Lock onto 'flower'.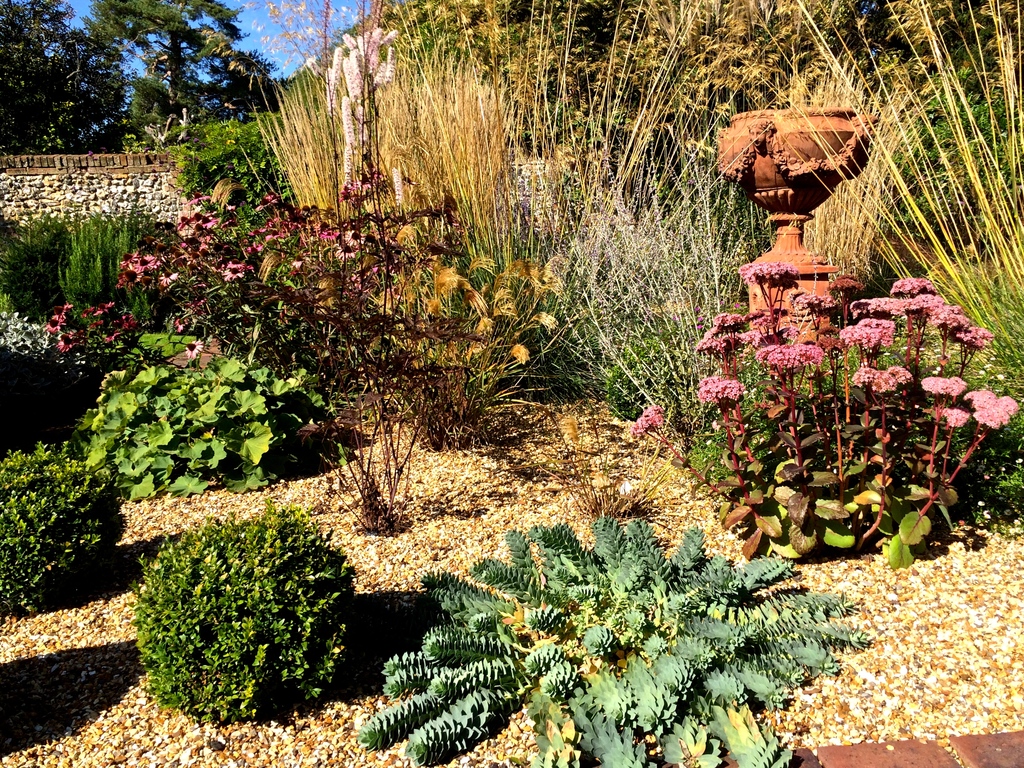
Locked: {"x1": 846, "y1": 297, "x2": 907, "y2": 315}.
